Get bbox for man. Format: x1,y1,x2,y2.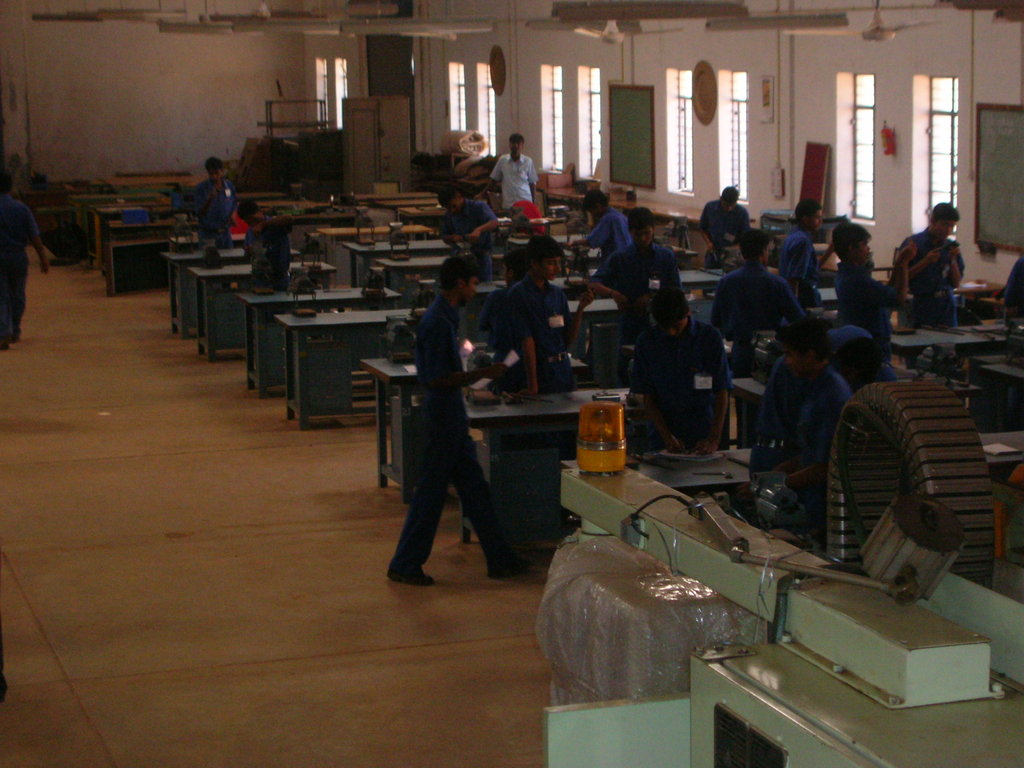
559,186,634,275.
